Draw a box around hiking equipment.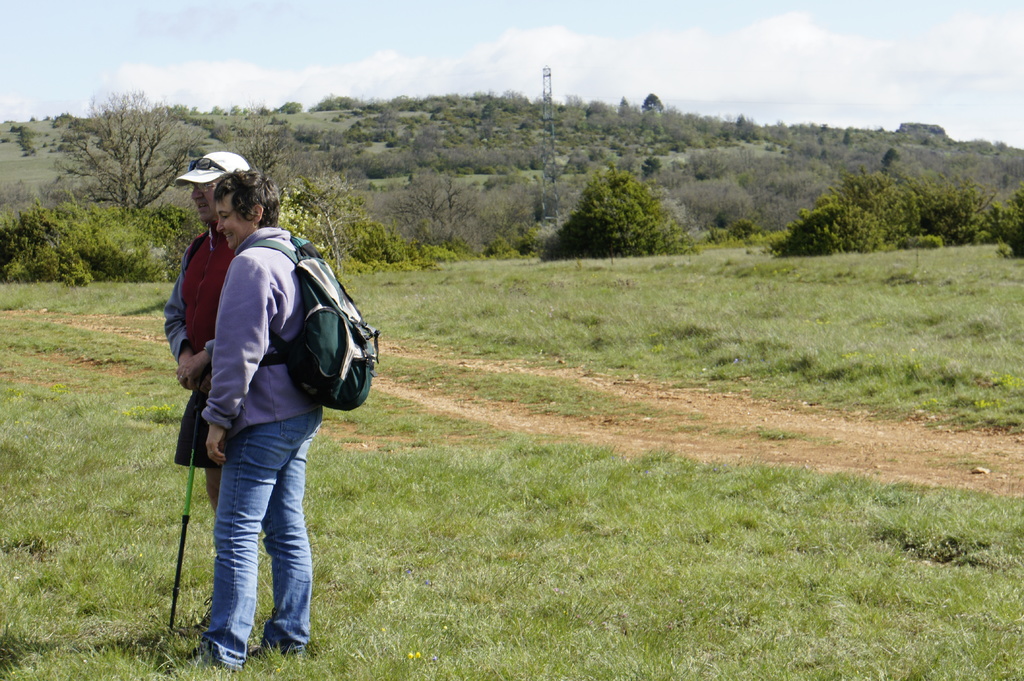
[170,388,200,630].
